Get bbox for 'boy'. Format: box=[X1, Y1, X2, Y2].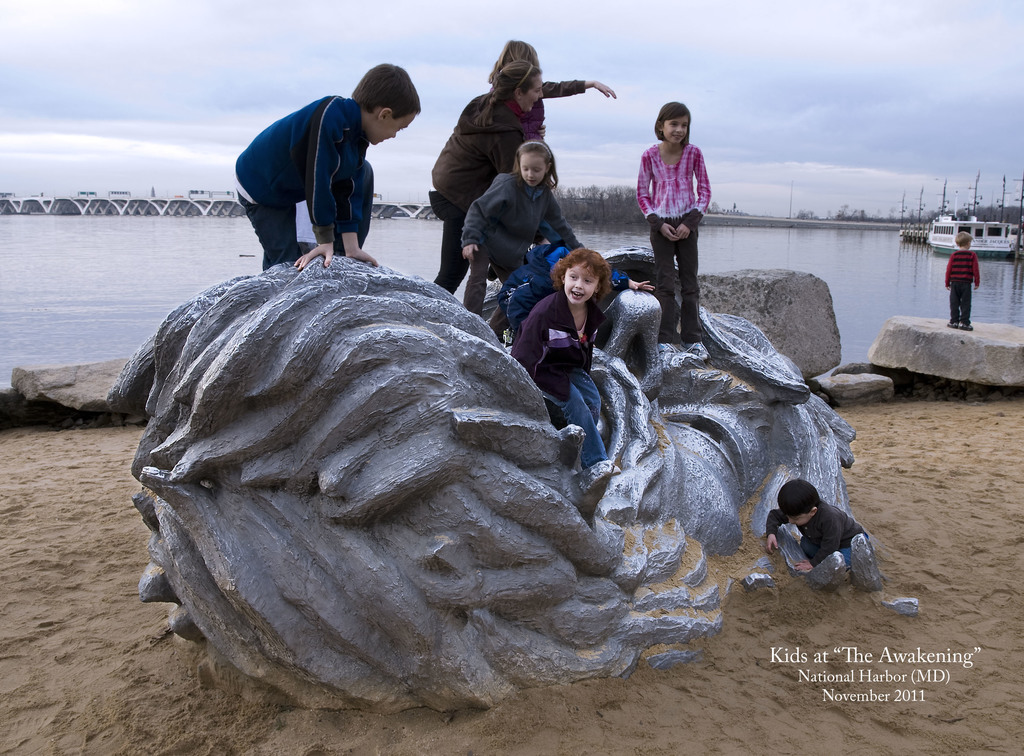
box=[735, 481, 887, 597].
